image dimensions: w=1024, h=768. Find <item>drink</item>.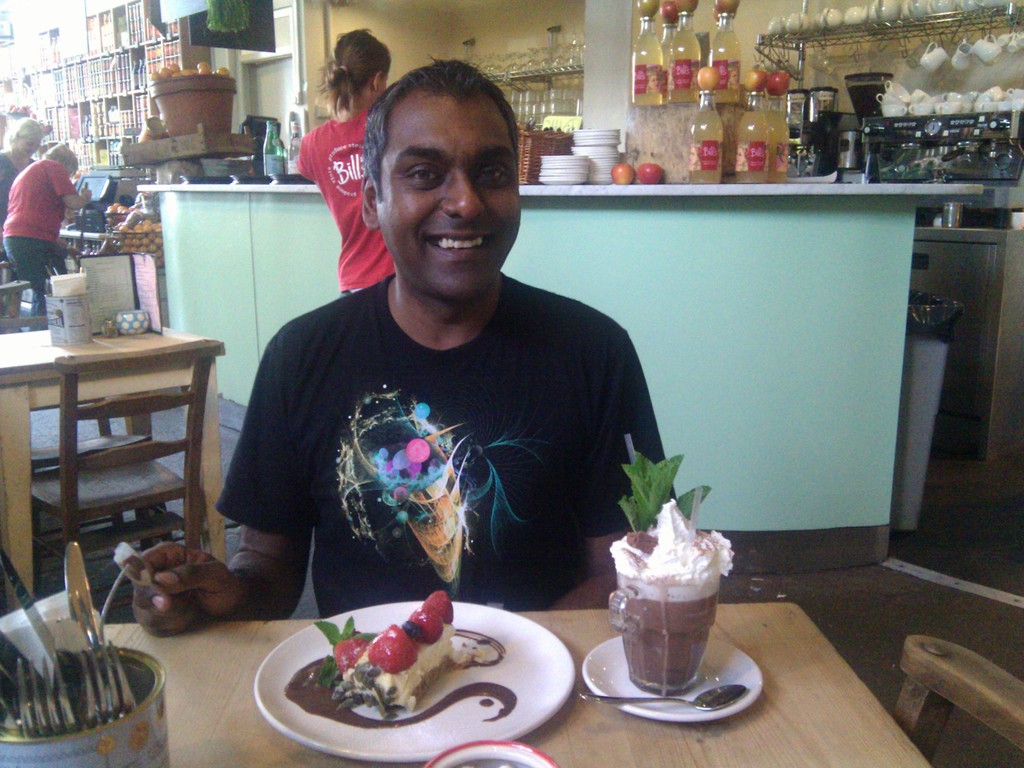
l=664, t=39, r=671, b=103.
